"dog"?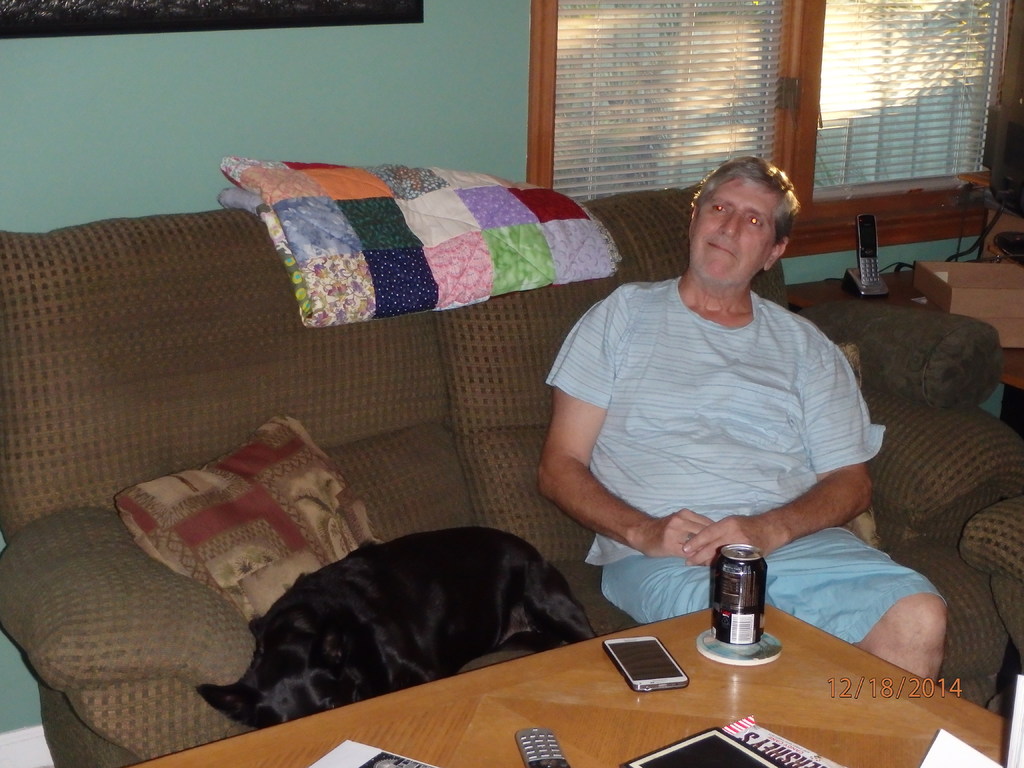
(195, 525, 598, 730)
